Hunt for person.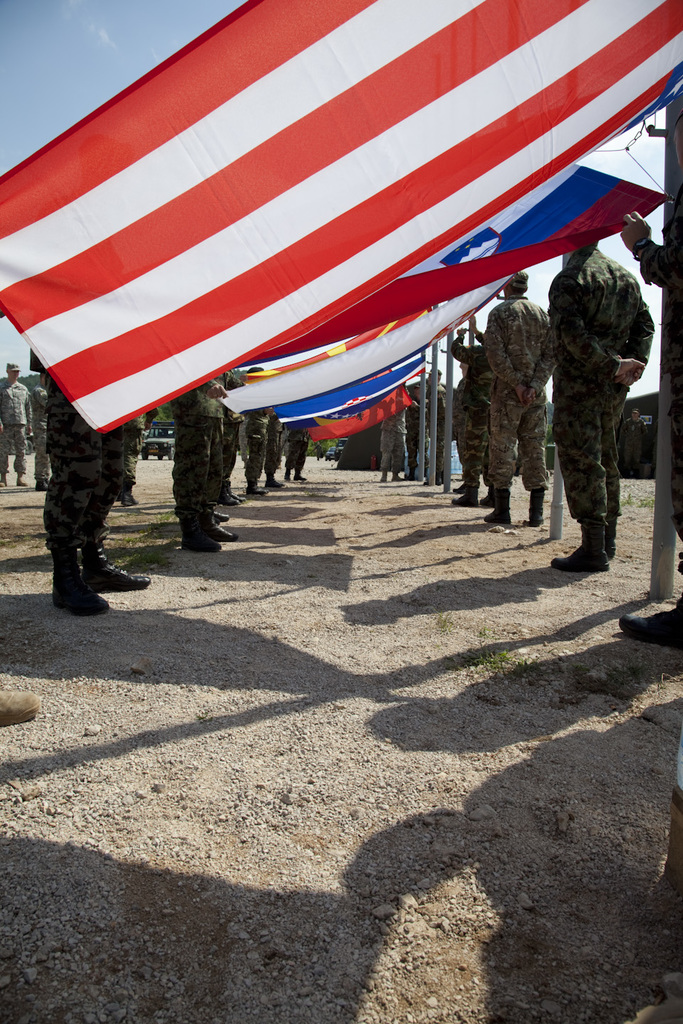
Hunted down at select_region(485, 269, 548, 530).
